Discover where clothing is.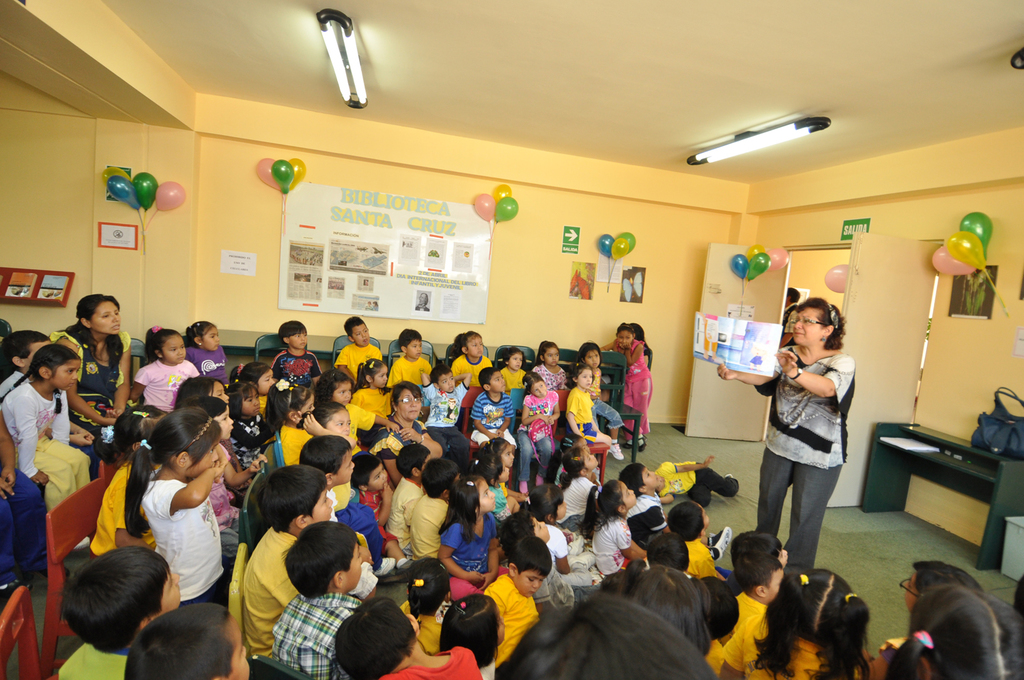
Discovered at region(590, 511, 633, 578).
